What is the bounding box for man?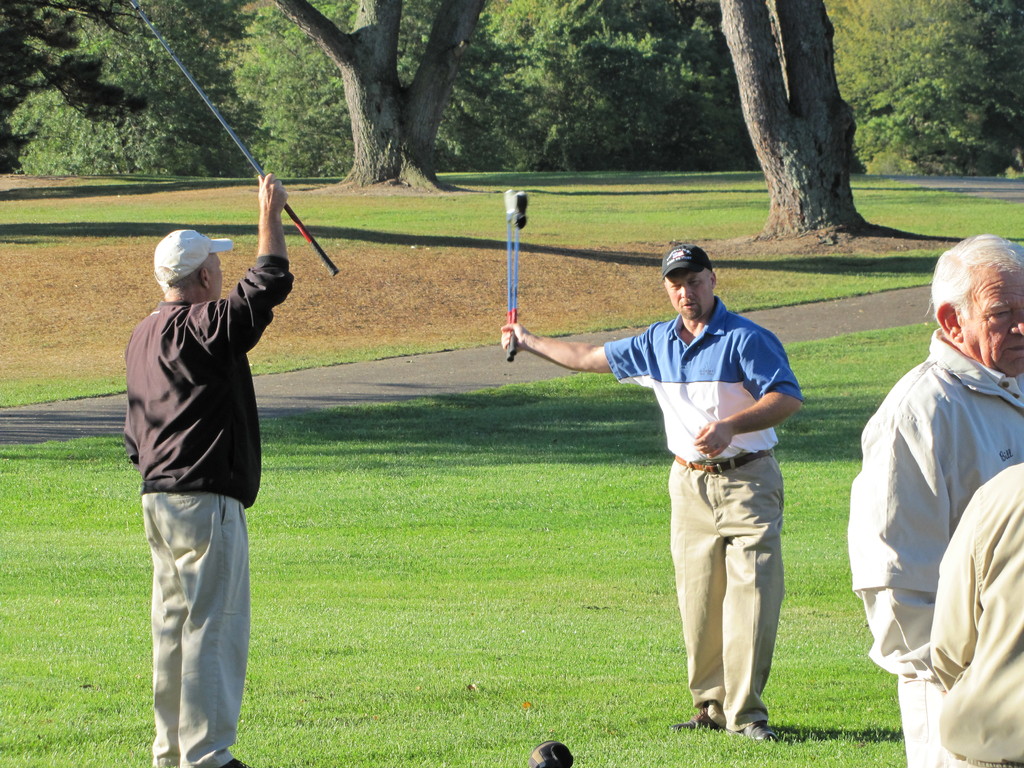
{"left": 842, "top": 227, "right": 1023, "bottom": 767}.
